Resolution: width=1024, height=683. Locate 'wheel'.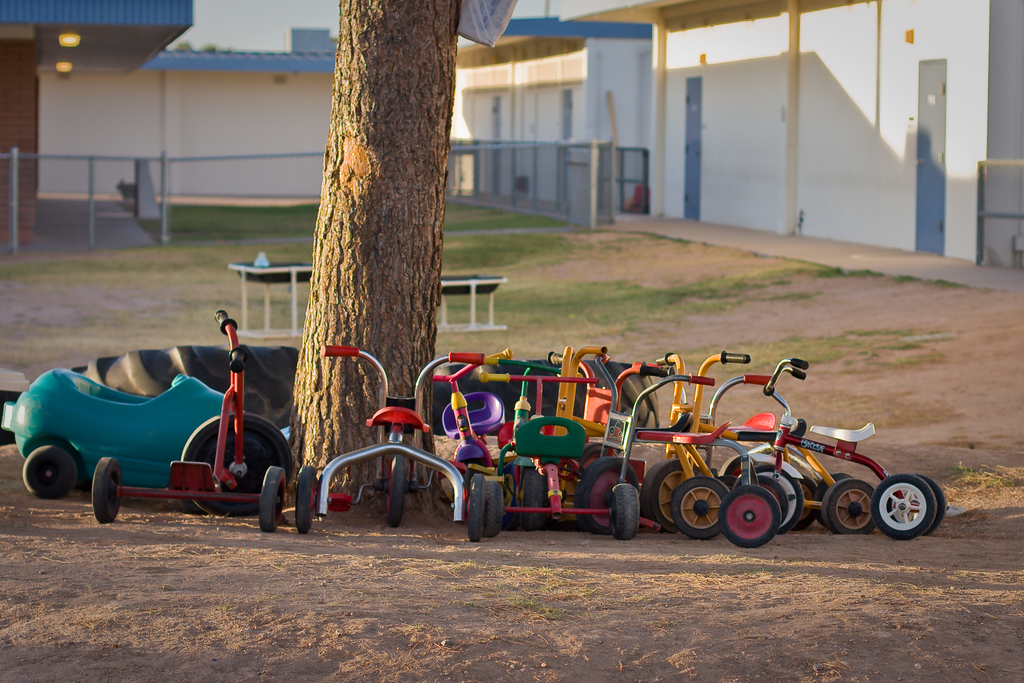
469 471 484 543.
